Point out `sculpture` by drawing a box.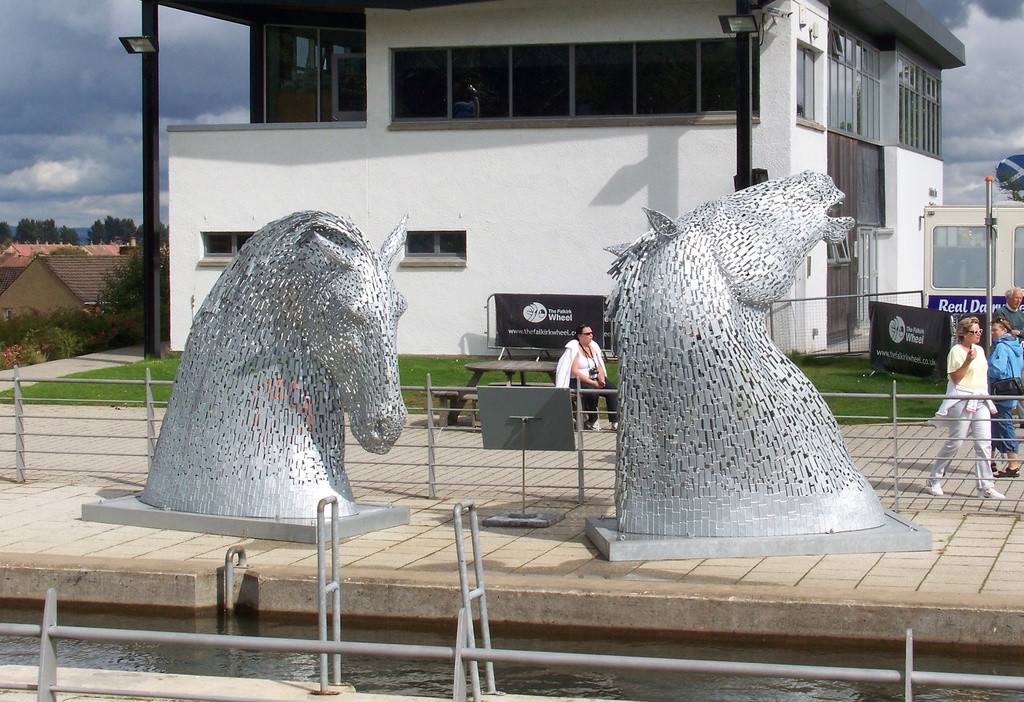
[left=86, top=212, right=427, bottom=539].
